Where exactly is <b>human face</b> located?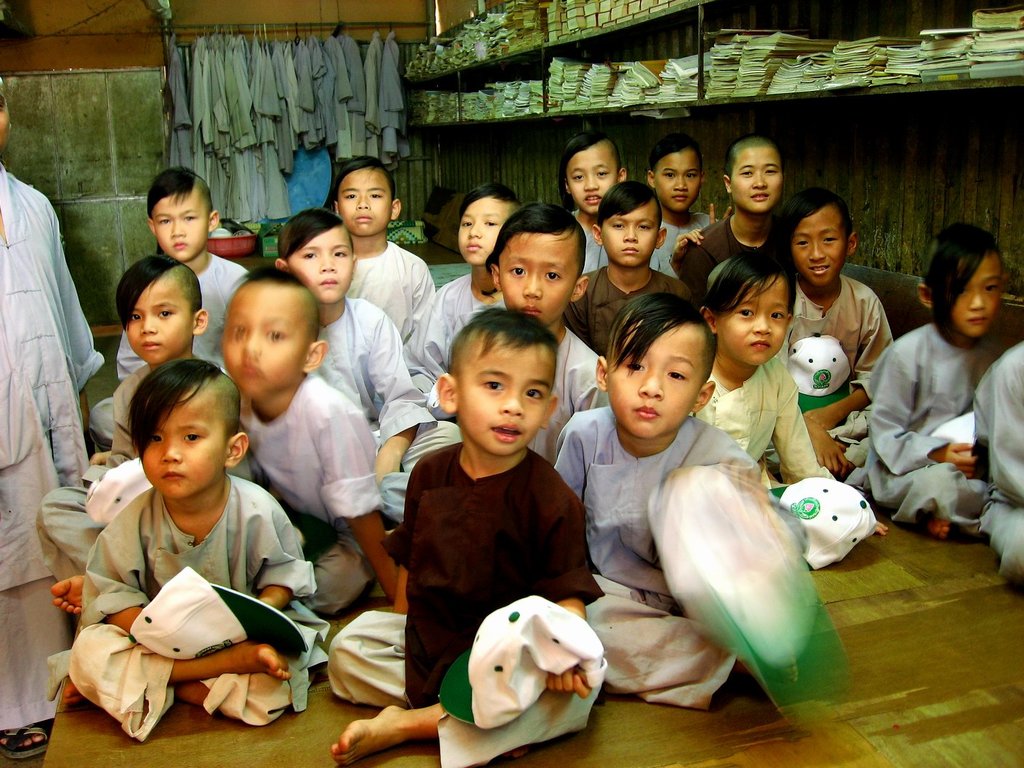
Its bounding box is {"left": 603, "top": 209, "right": 663, "bottom": 265}.
